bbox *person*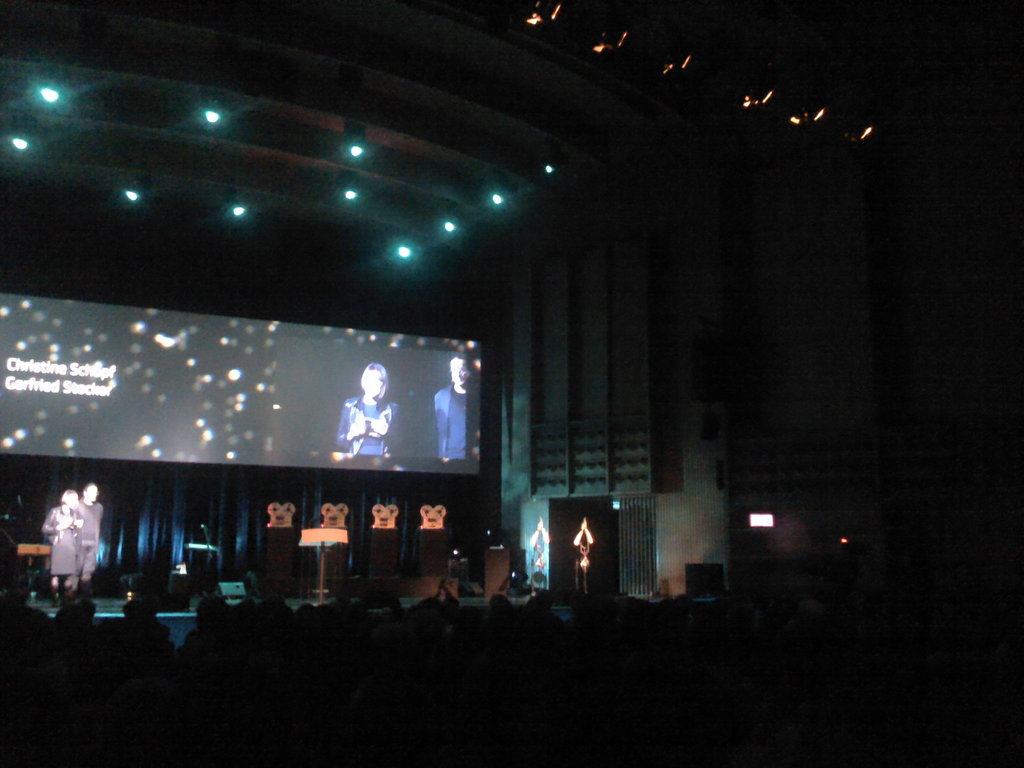
<box>429,355,470,463</box>
